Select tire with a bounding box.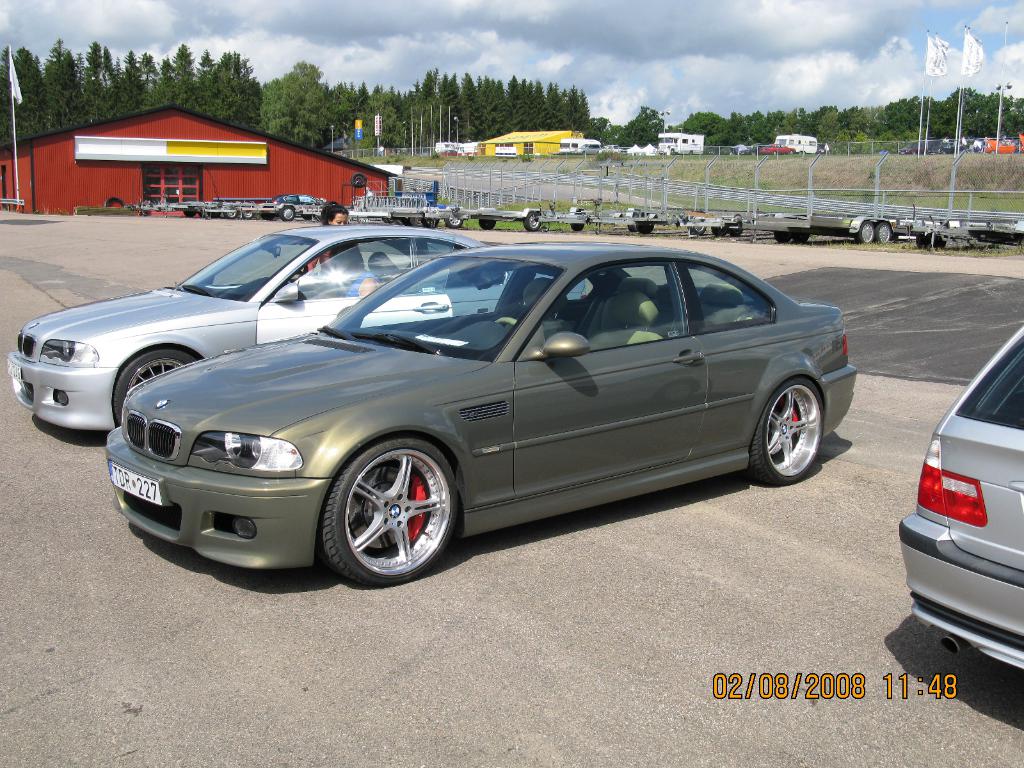
[x1=410, y1=218, x2=423, y2=225].
